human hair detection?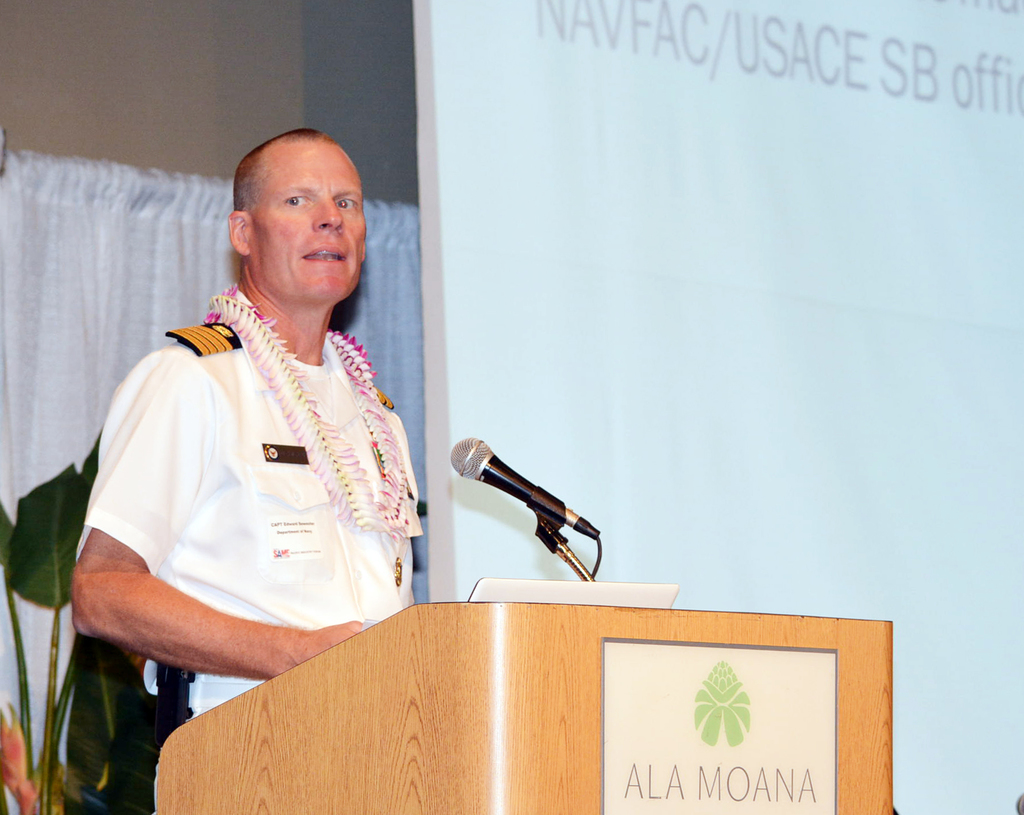
detection(230, 124, 332, 211)
